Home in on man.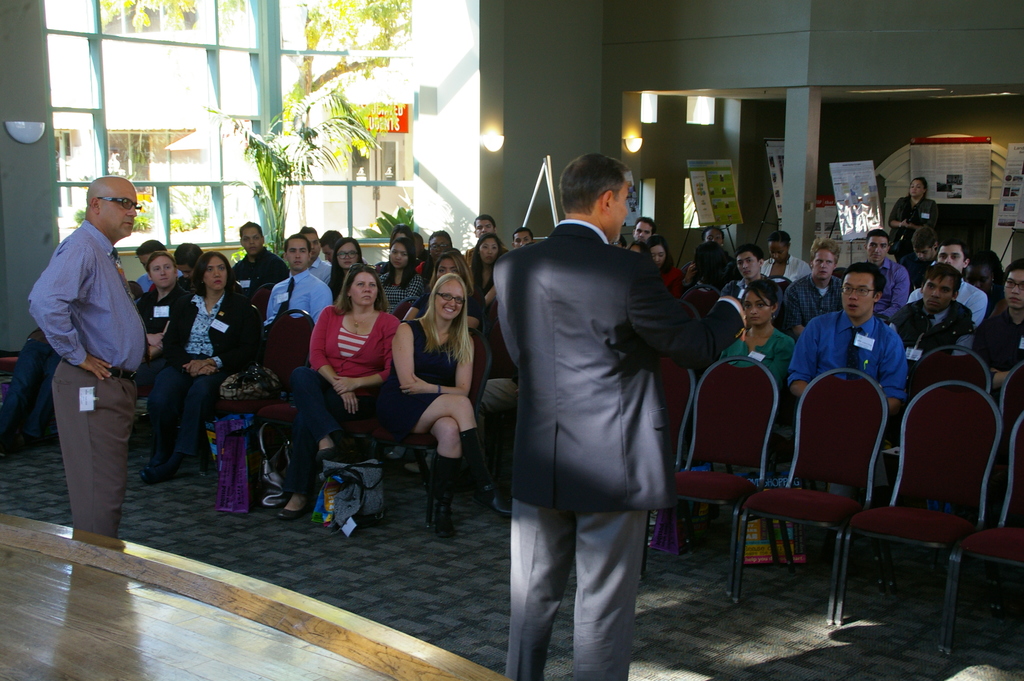
Homed in at BBox(787, 235, 842, 332).
